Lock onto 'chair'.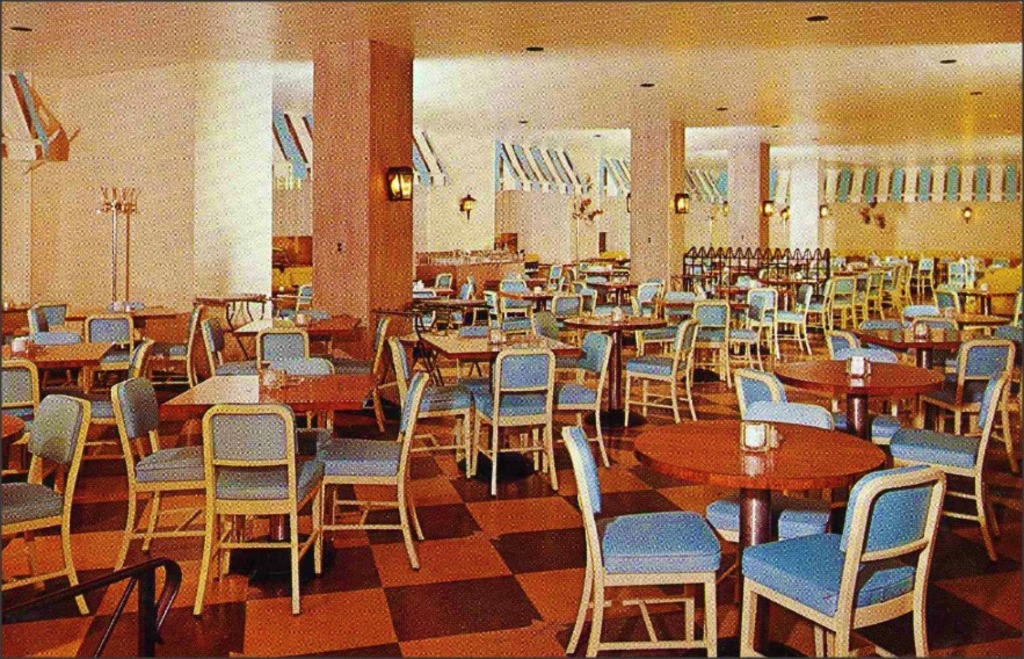
Locked: rect(450, 278, 474, 300).
